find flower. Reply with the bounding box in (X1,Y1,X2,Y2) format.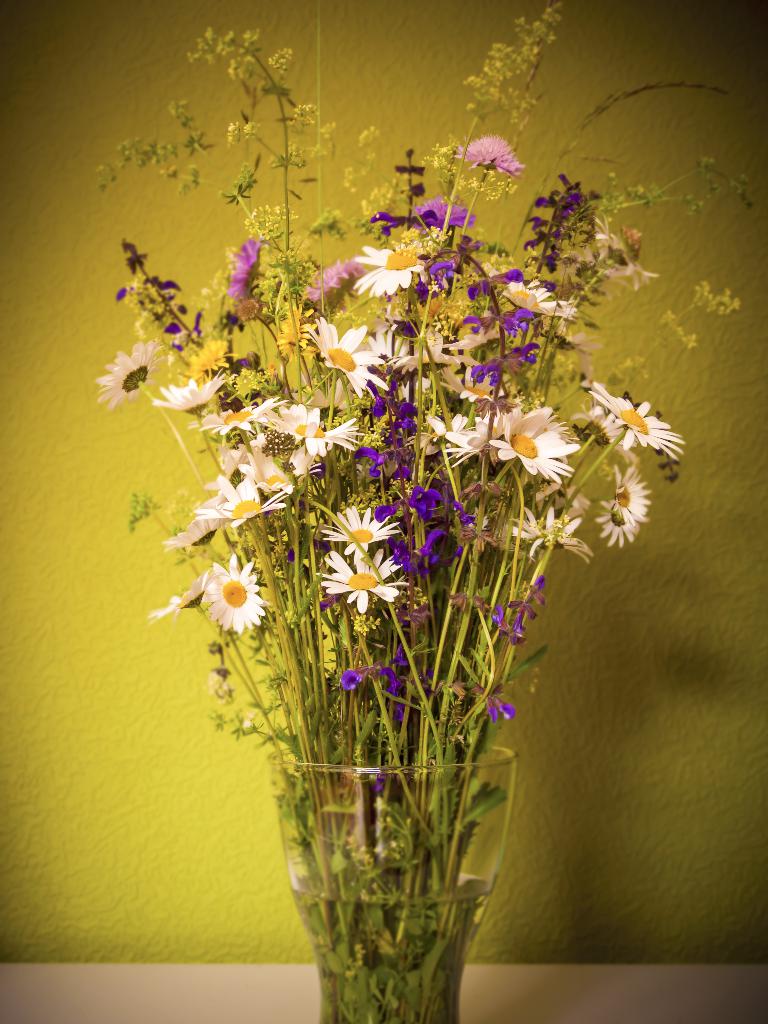
(149,564,207,616).
